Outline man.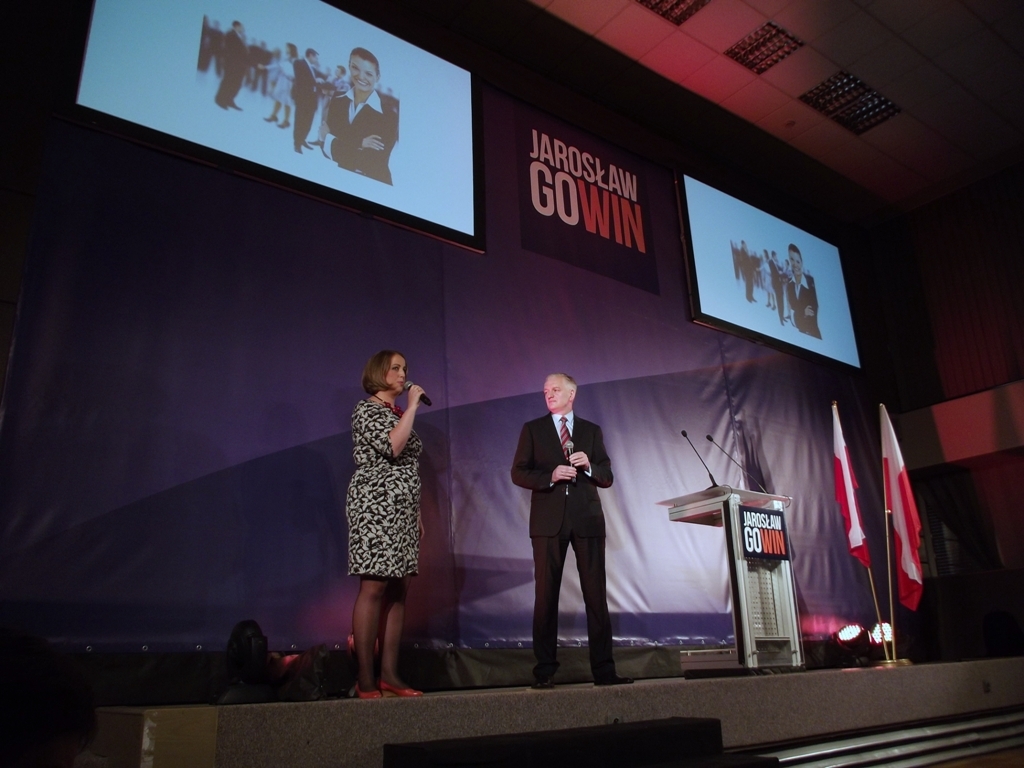
Outline: 500/370/637/692.
